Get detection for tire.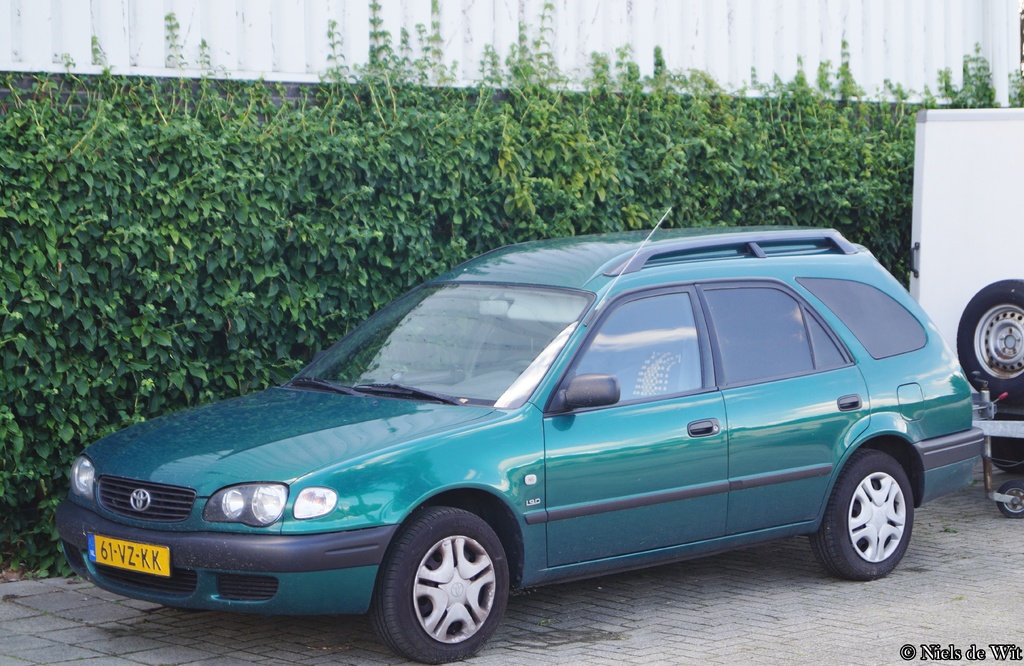
Detection: Rect(822, 453, 913, 578).
